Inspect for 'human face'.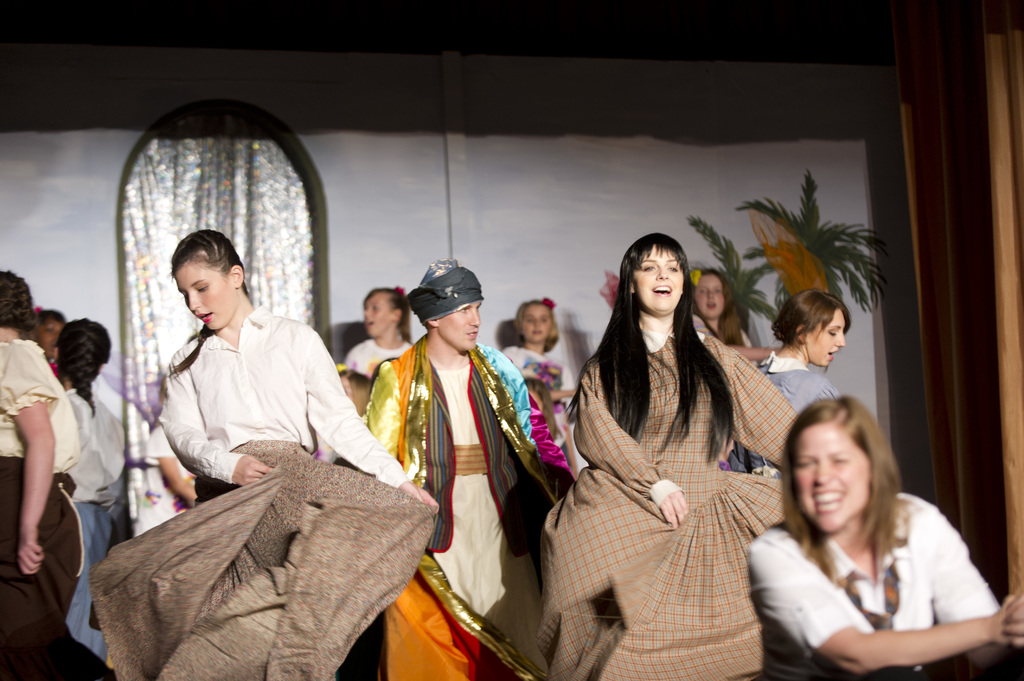
Inspection: [439, 297, 483, 349].
